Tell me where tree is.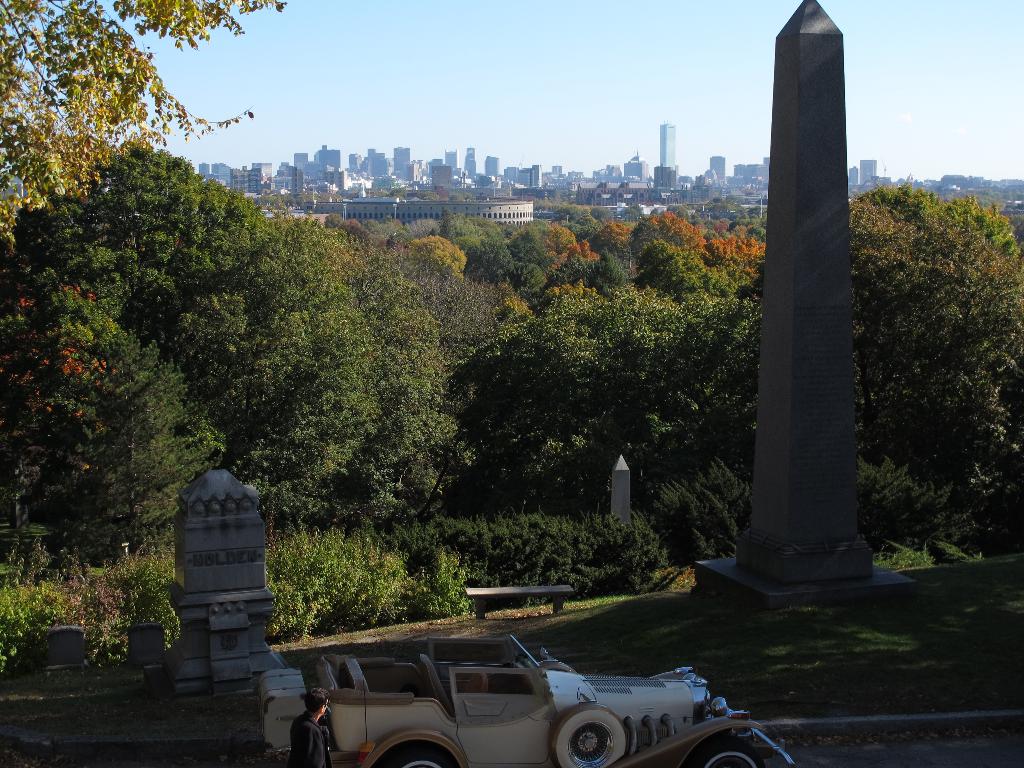
tree is at x1=0, y1=128, x2=465, y2=541.
